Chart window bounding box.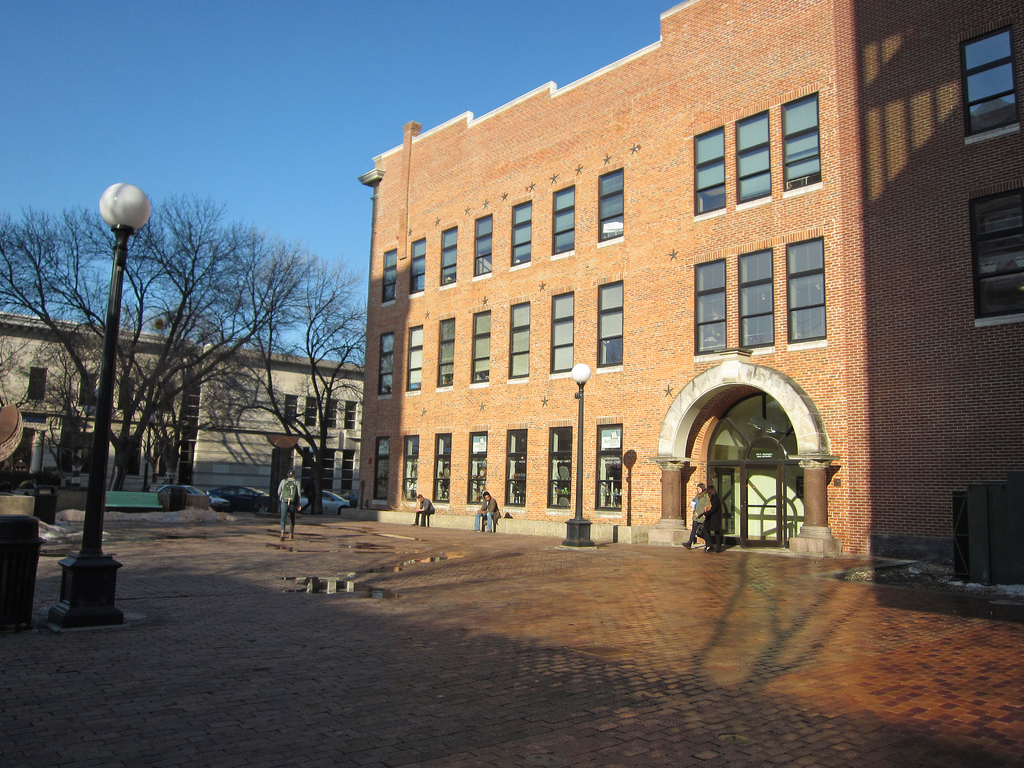
Charted: [left=514, top=202, right=532, bottom=268].
